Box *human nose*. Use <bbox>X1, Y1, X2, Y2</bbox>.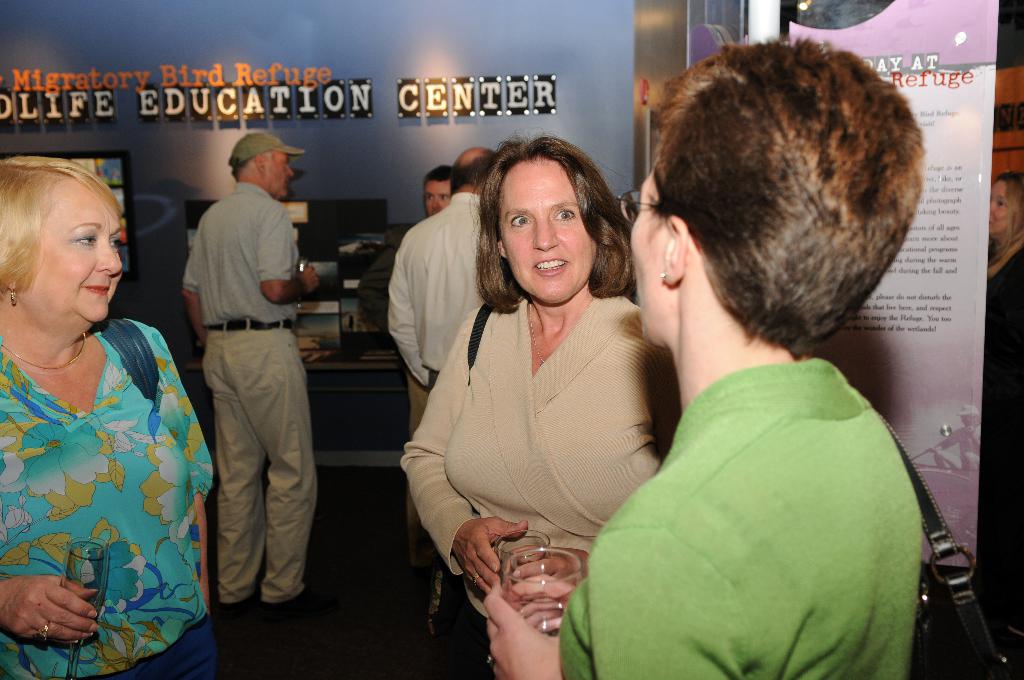
<bbox>528, 213, 561, 254</bbox>.
